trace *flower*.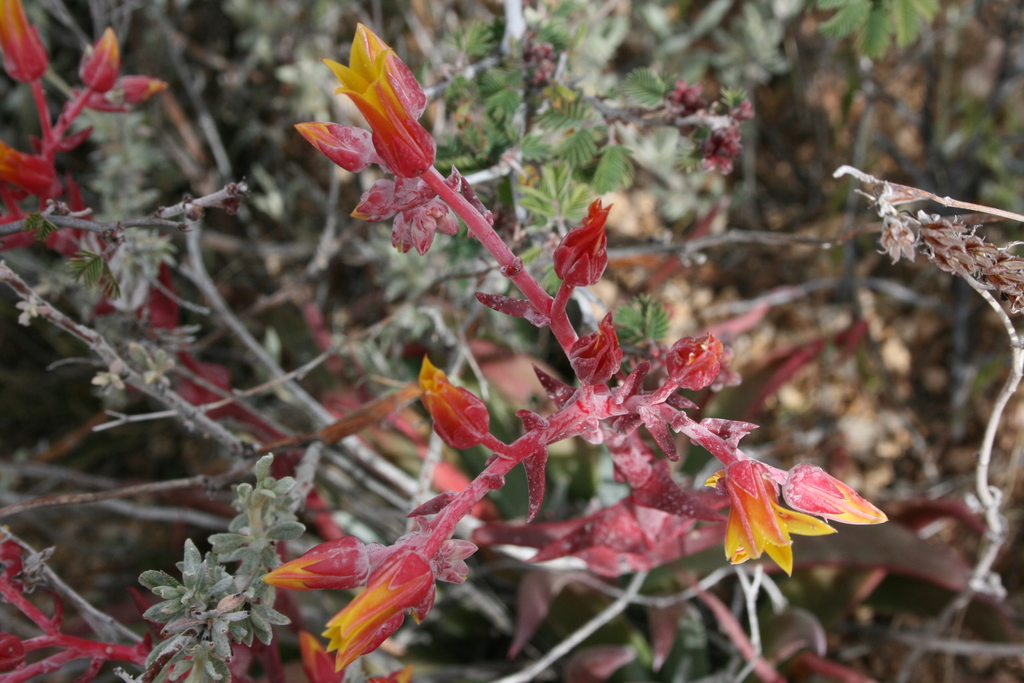
Traced to <region>83, 27, 132, 89</region>.
